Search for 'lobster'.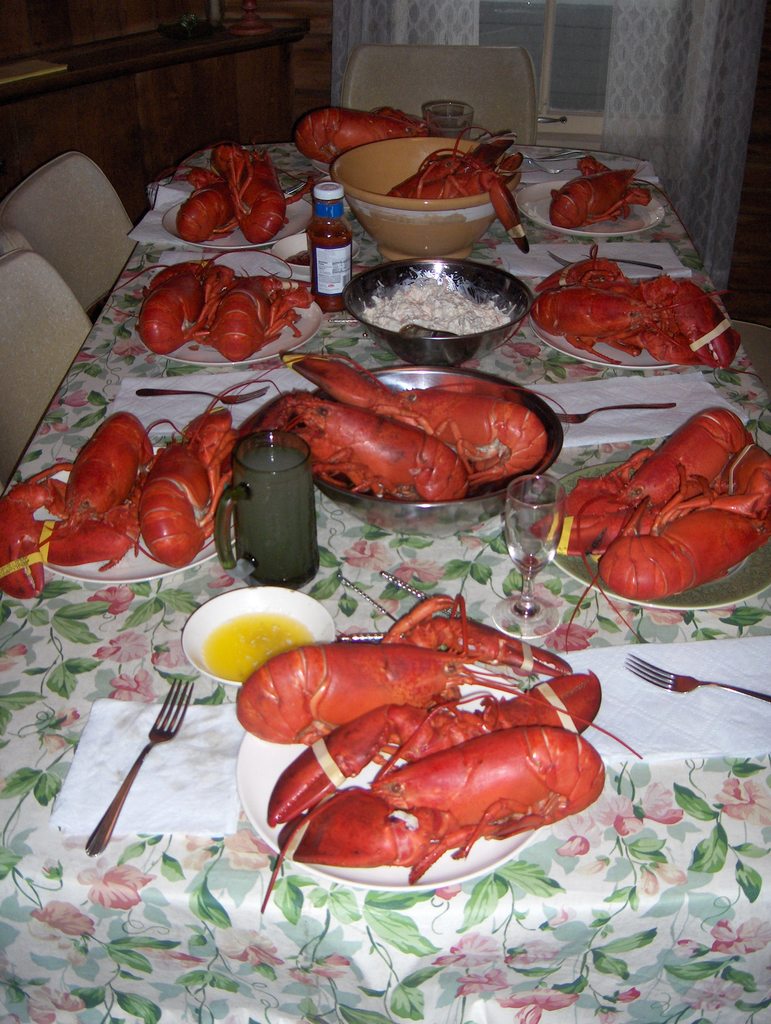
Found at bbox(385, 127, 533, 253).
